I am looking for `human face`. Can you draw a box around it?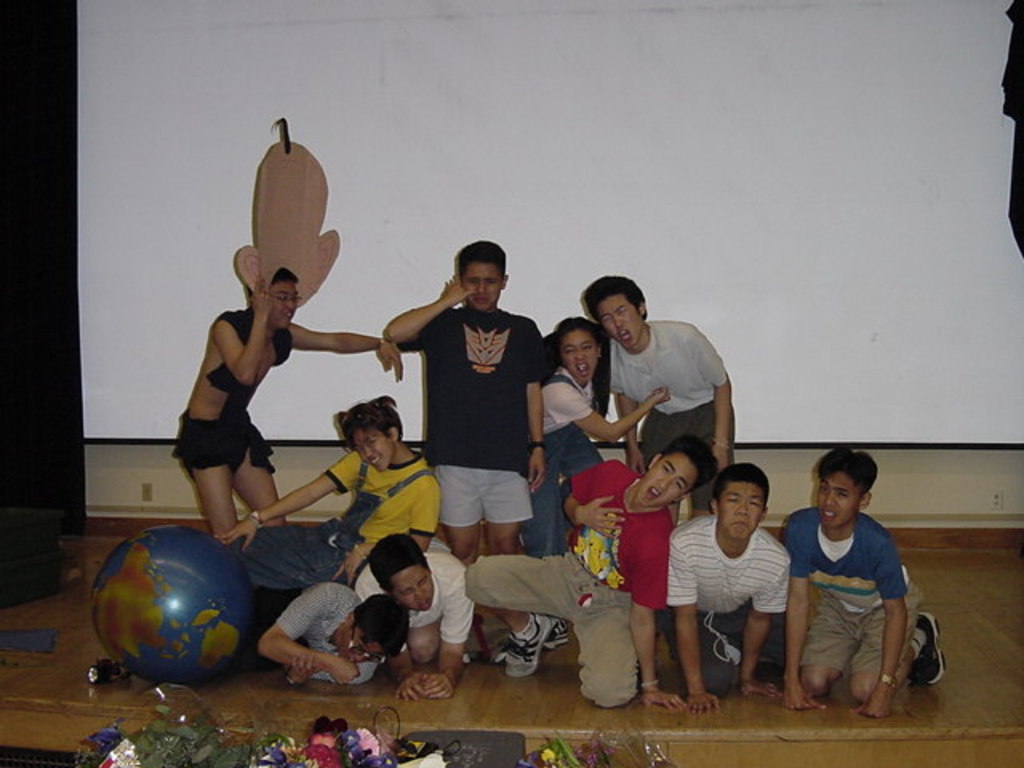
Sure, the bounding box is rect(566, 331, 598, 384).
